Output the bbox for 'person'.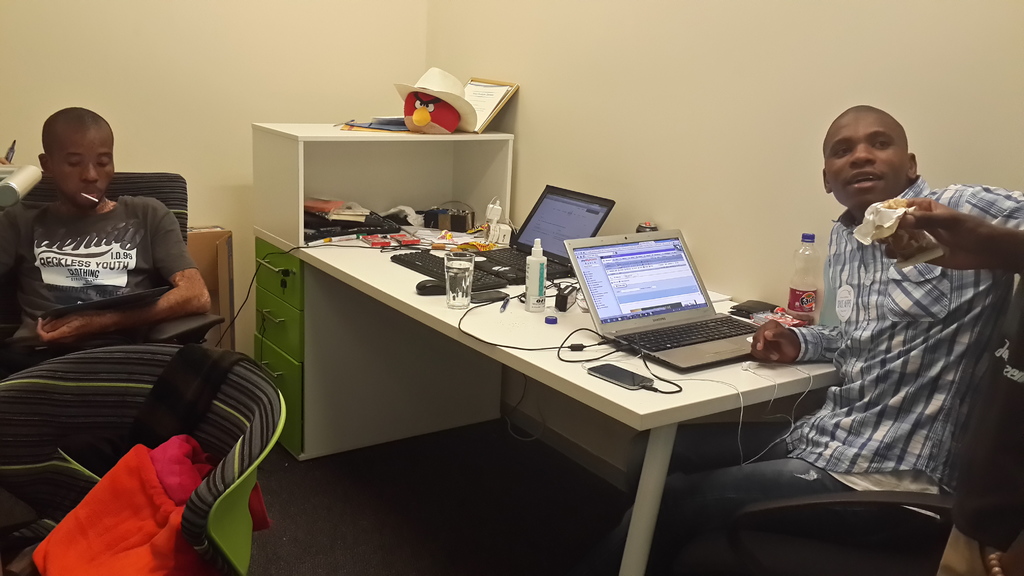
rect(623, 103, 1023, 575).
